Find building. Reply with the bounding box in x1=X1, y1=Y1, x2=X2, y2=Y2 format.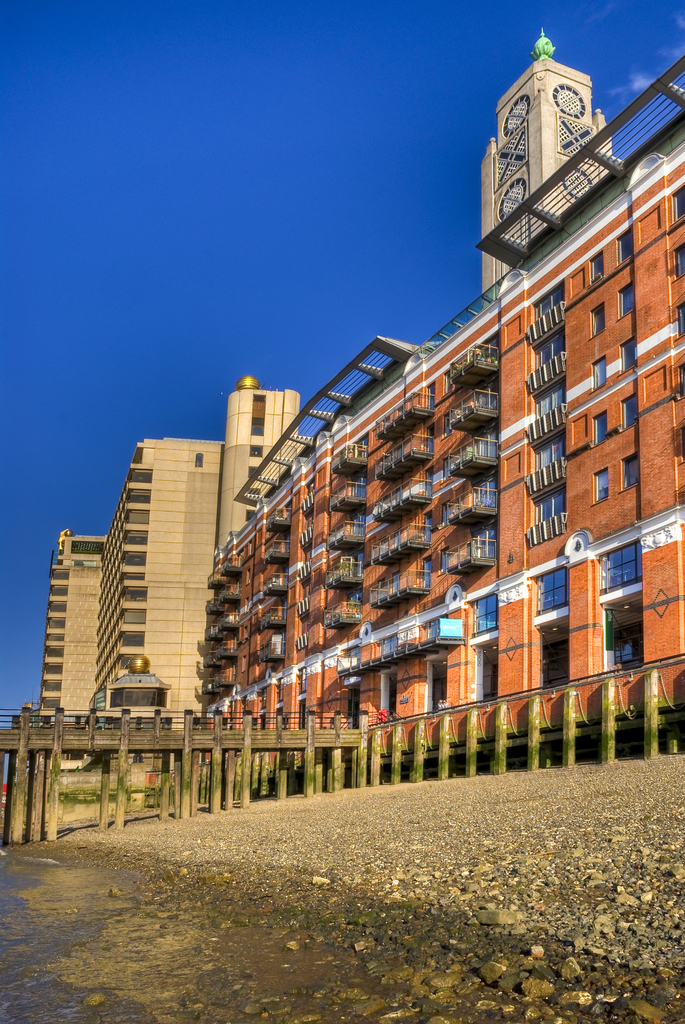
x1=485, y1=22, x2=616, y2=290.
